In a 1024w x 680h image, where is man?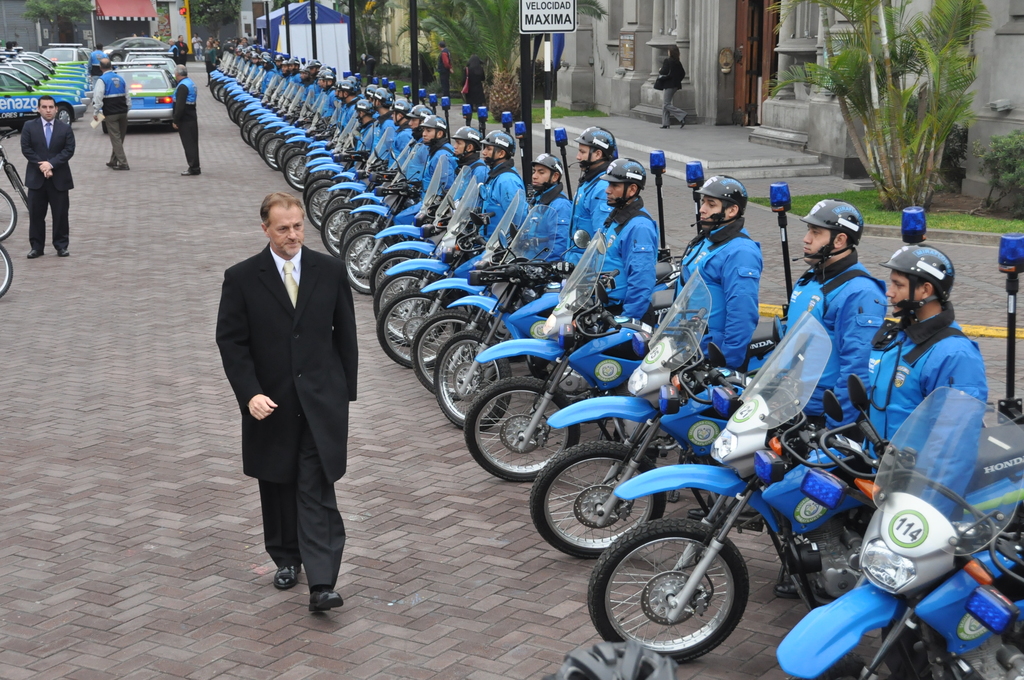
865/237/989/521.
